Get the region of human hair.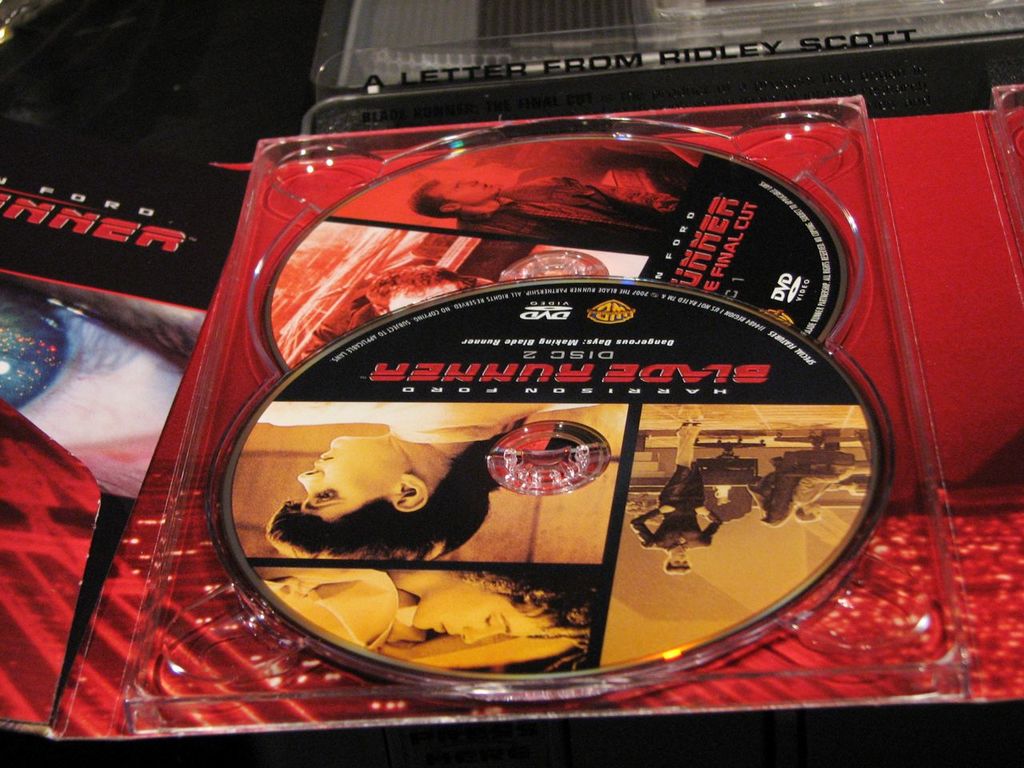
(x1=659, y1=557, x2=689, y2=573).
